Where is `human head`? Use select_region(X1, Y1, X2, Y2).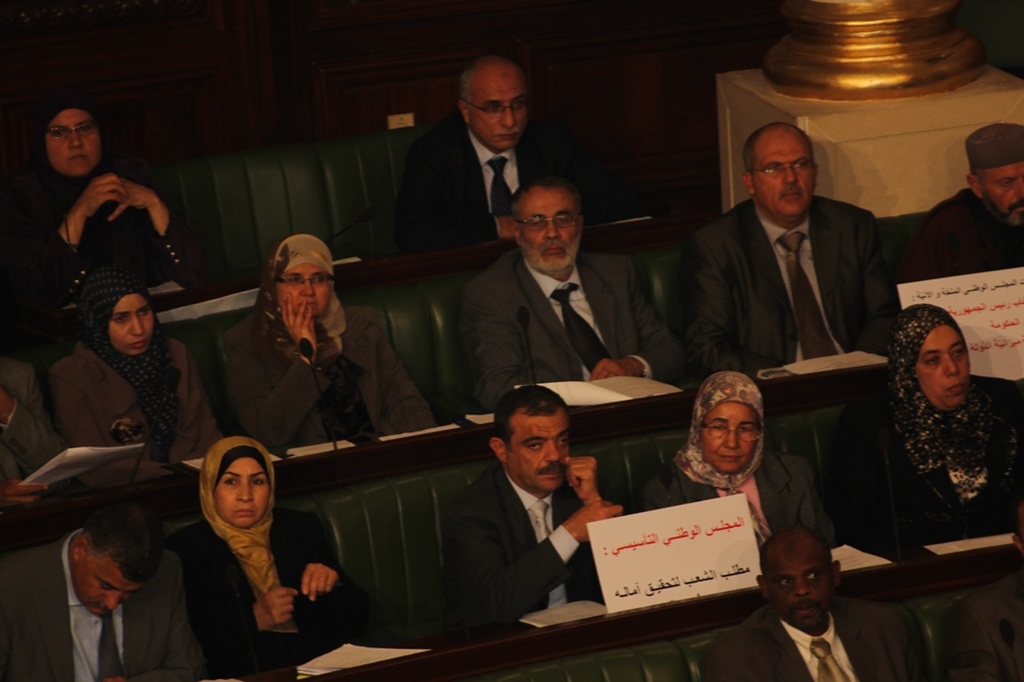
select_region(77, 267, 158, 356).
